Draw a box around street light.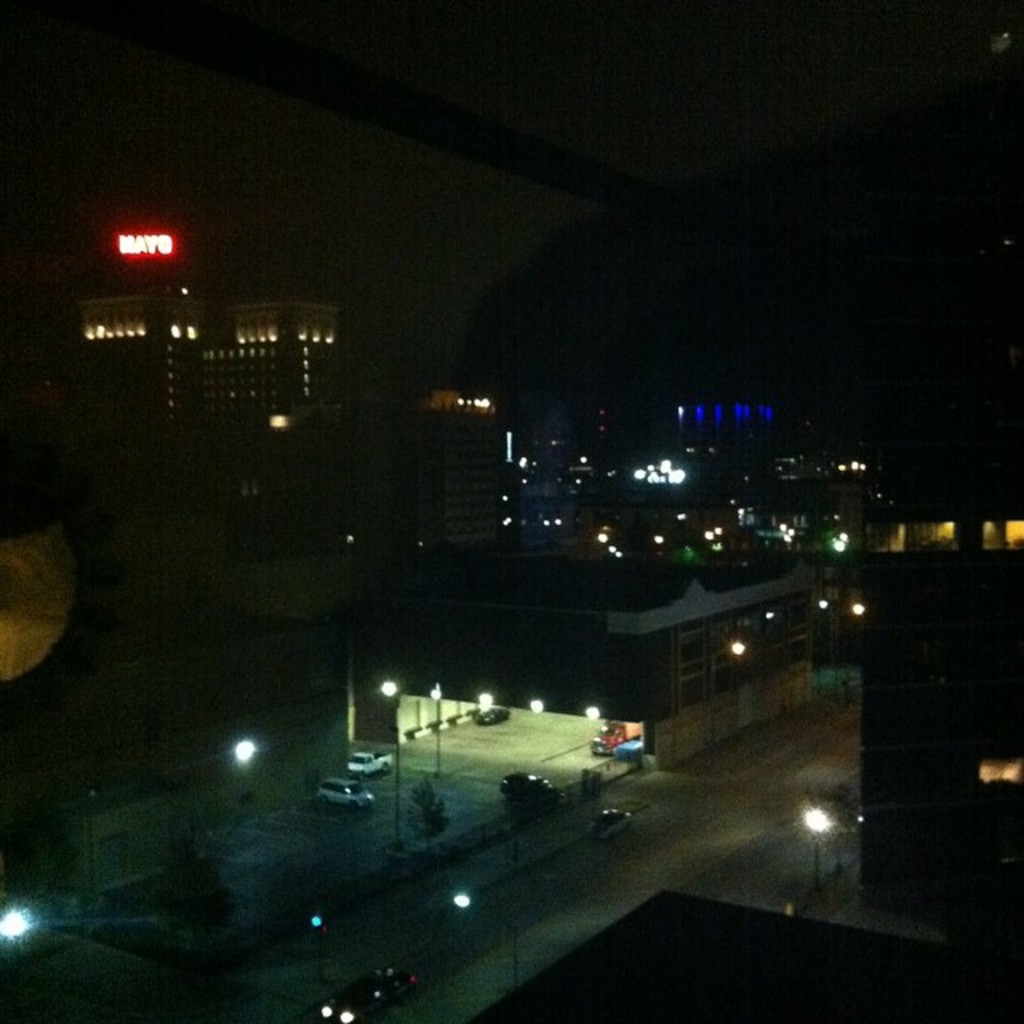
{"left": 422, "top": 680, "right": 445, "bottom": 771}.
